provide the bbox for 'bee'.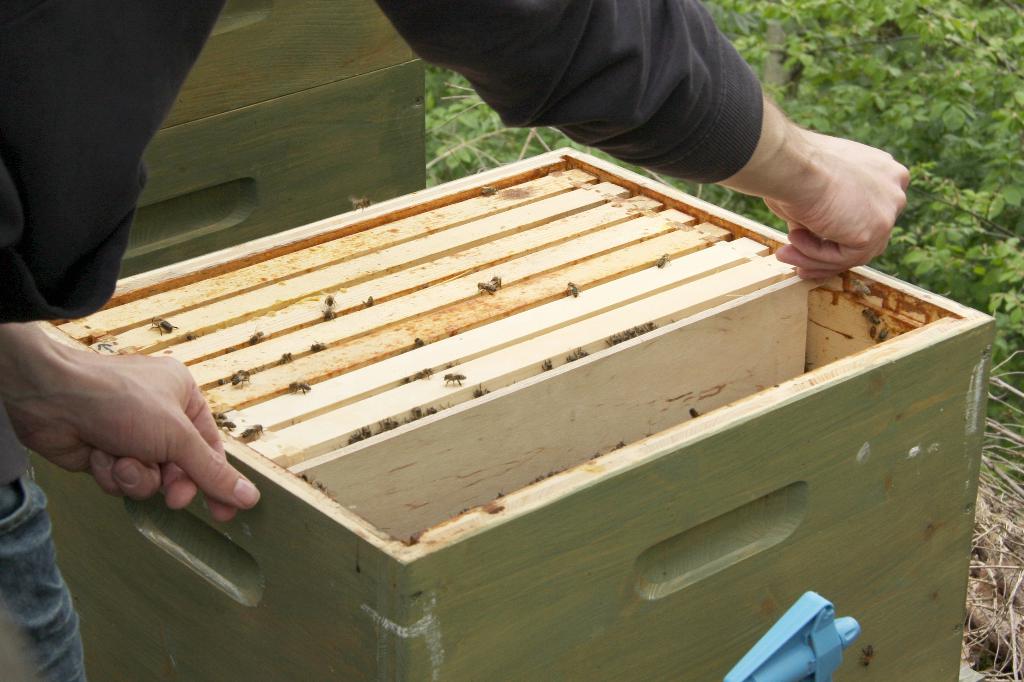
bbox=[233, 374, 250, 387].
